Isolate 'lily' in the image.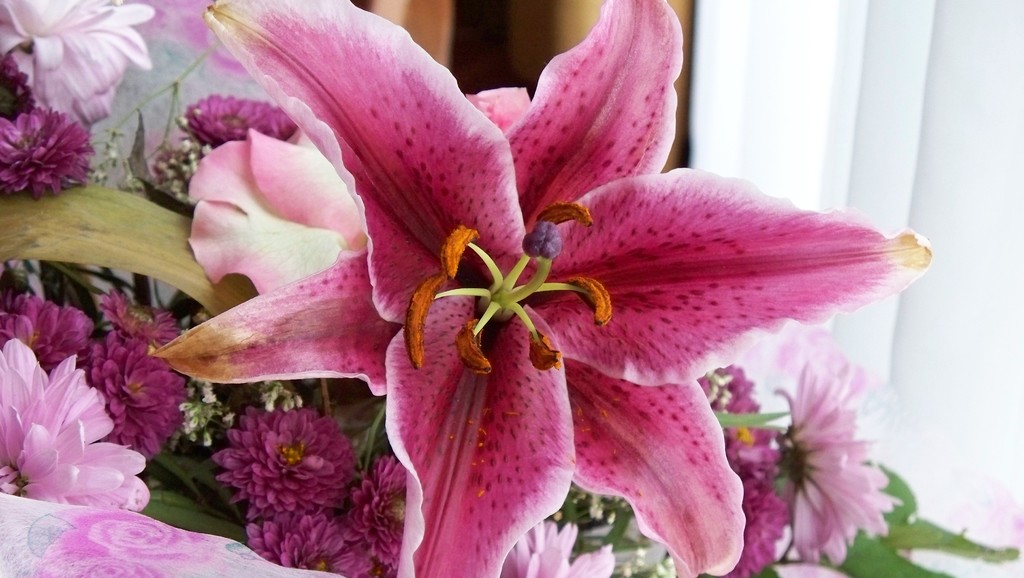
Isolated region: <box>0,111,85,189</box>.
